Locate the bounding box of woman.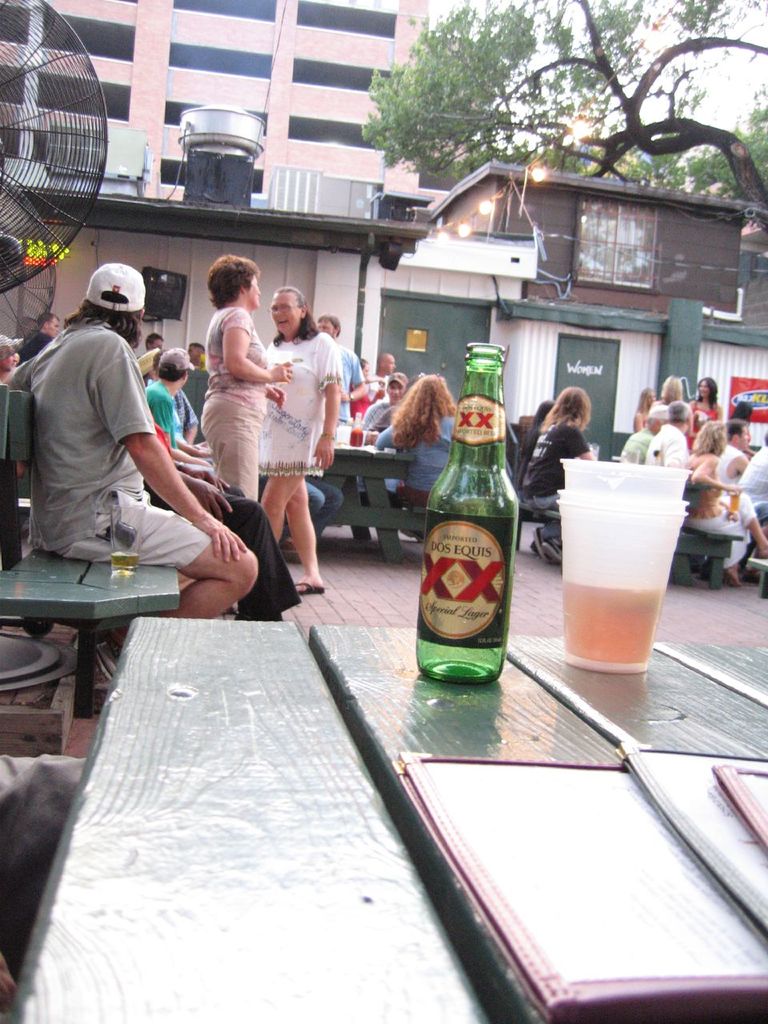
Bounding box: 662:372:690:410.
